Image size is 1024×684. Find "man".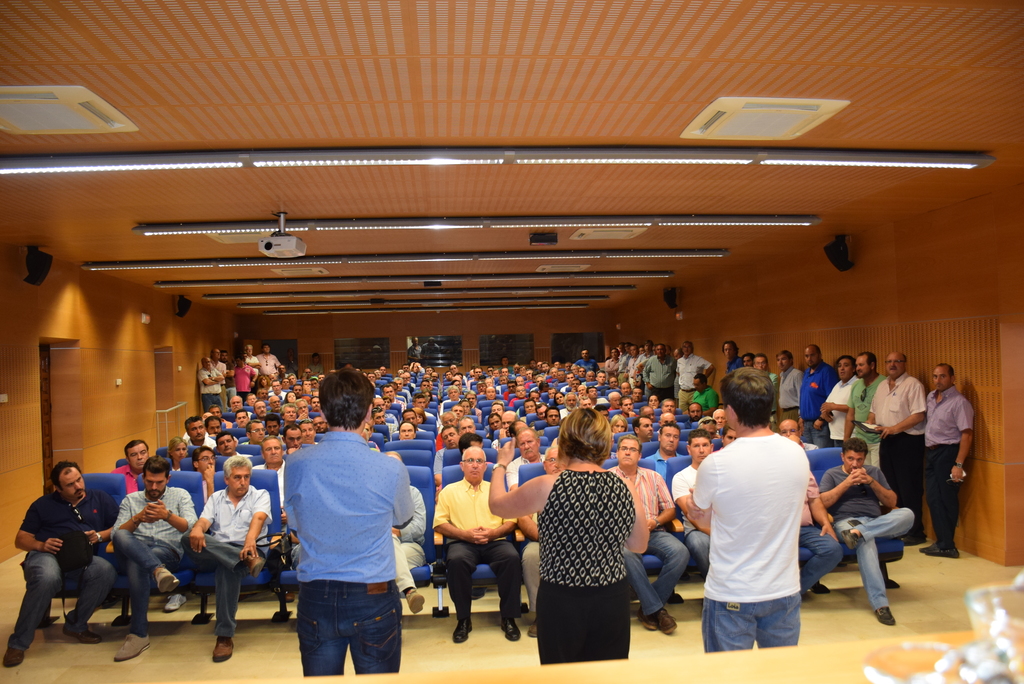
left=189, top=447, right=216, bottom=504.
